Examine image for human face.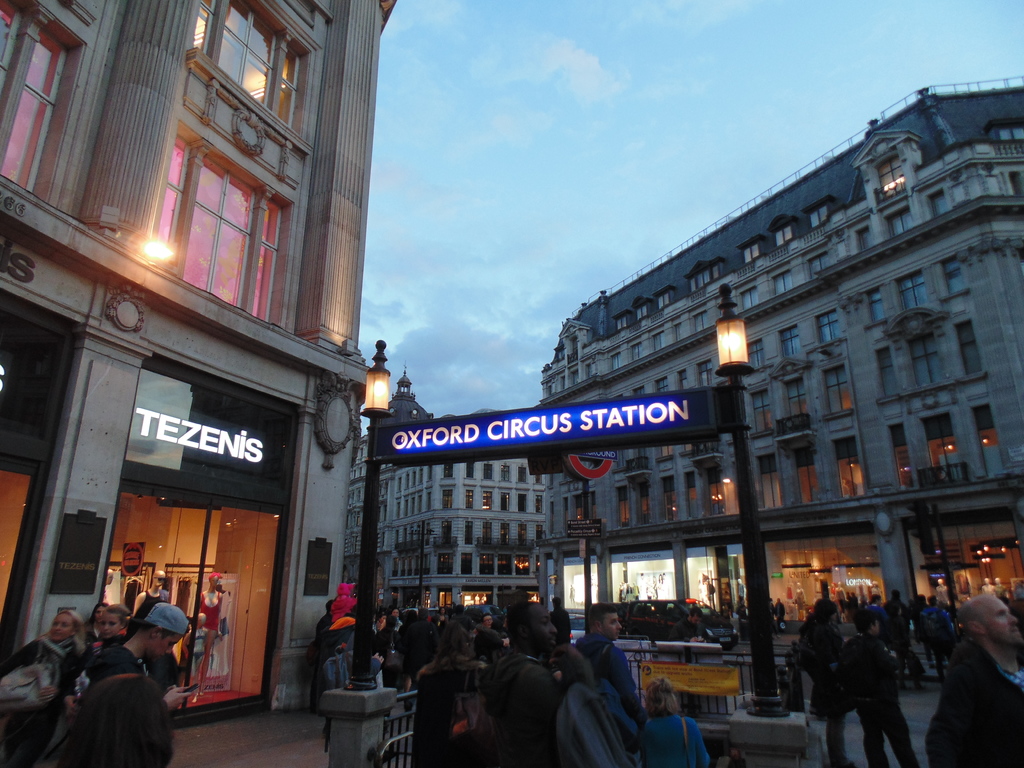
Examination result: {"left": 601, "top": 611, "right": 623, "bottom": 643}.
